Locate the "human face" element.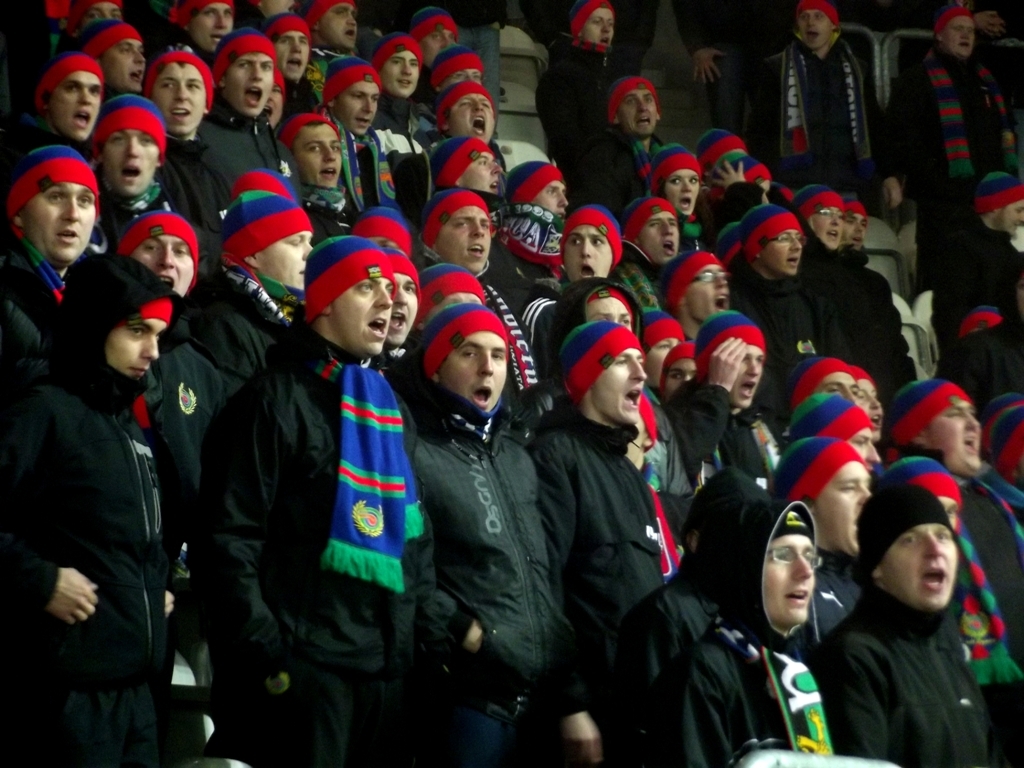
Element bbox: x1=103 y1=128 x2=159 y2=194.
